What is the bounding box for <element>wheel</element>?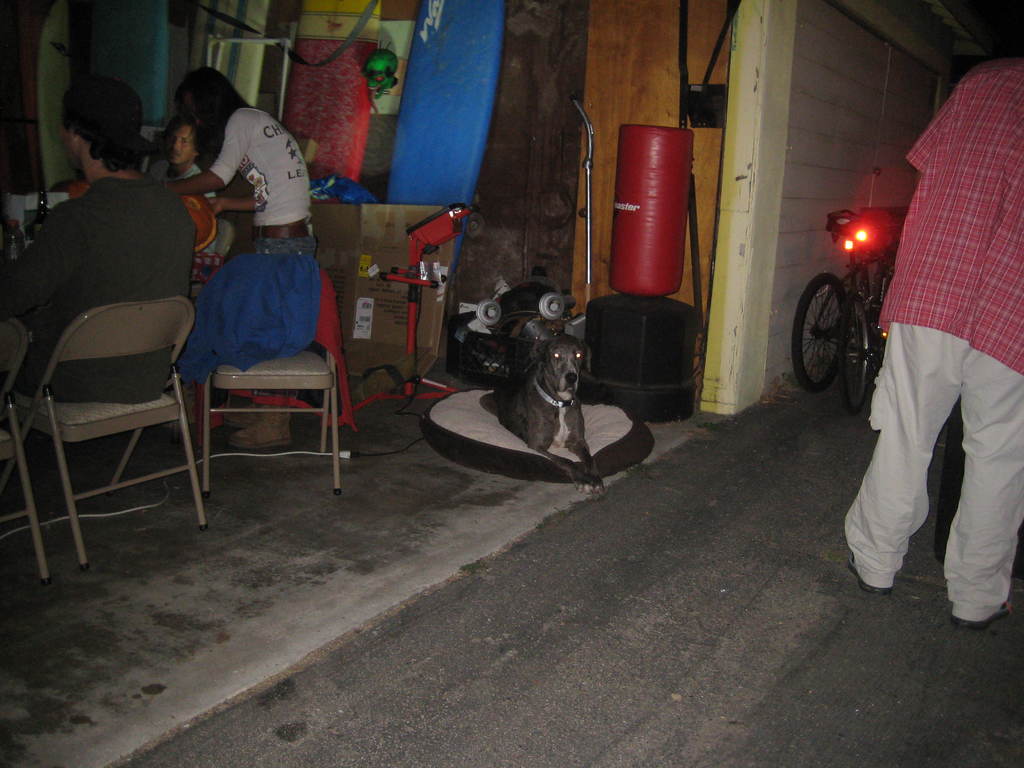
<bbox>844, 292, 874, 416</bbox>.
